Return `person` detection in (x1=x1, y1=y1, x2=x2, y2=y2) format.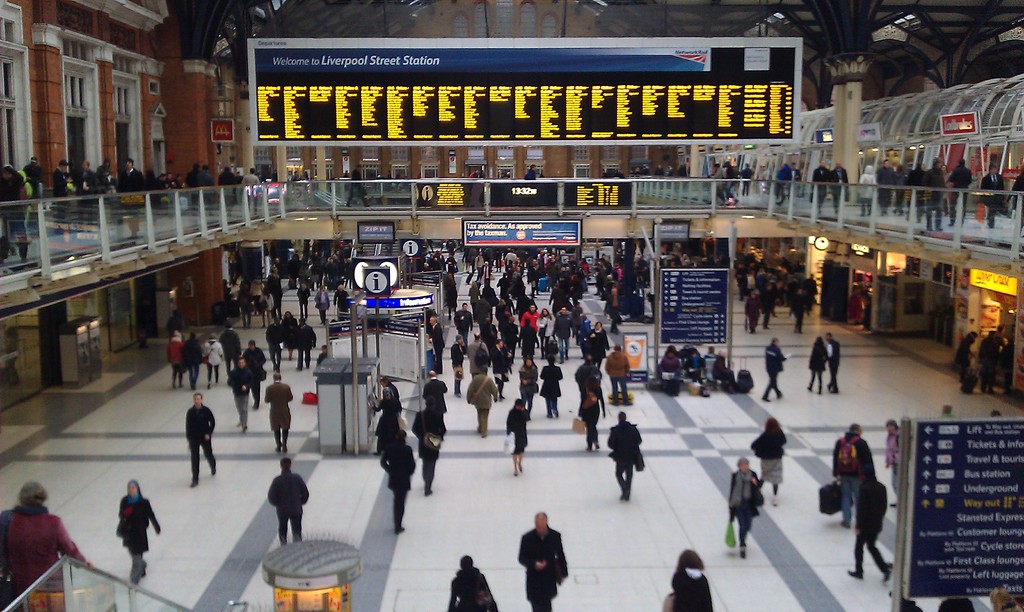
(x1=604, y1=344, x2=632, y2=401).
